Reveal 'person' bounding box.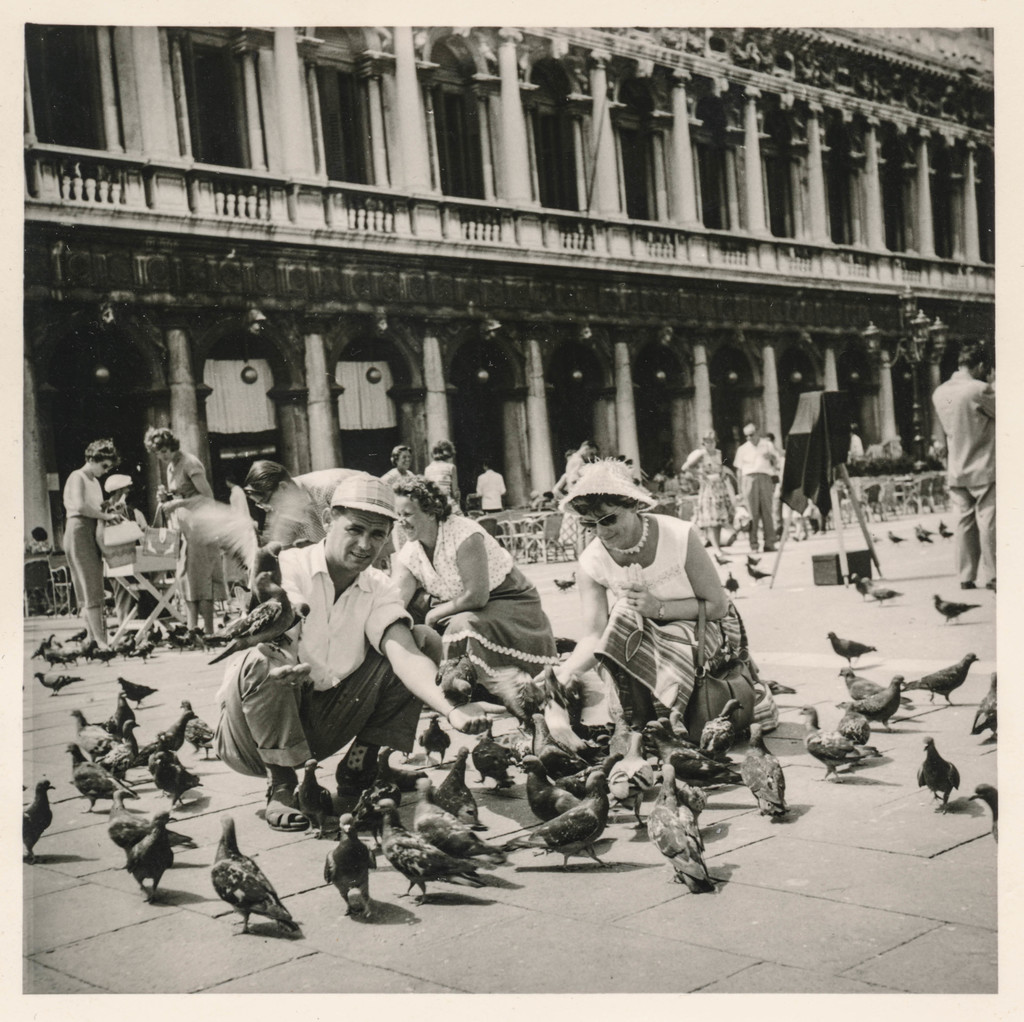
Revealed: x1=933 y1=343 x2=1001 y2=592.
